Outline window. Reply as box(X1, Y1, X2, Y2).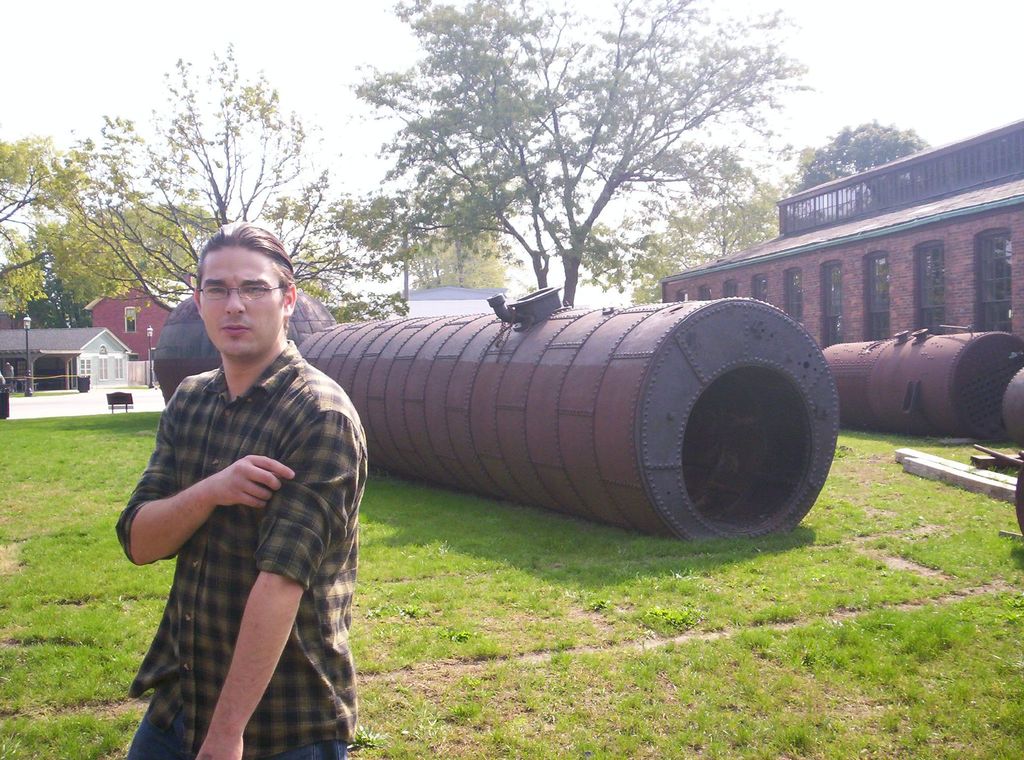
box(968, 225, 1016, 330).
